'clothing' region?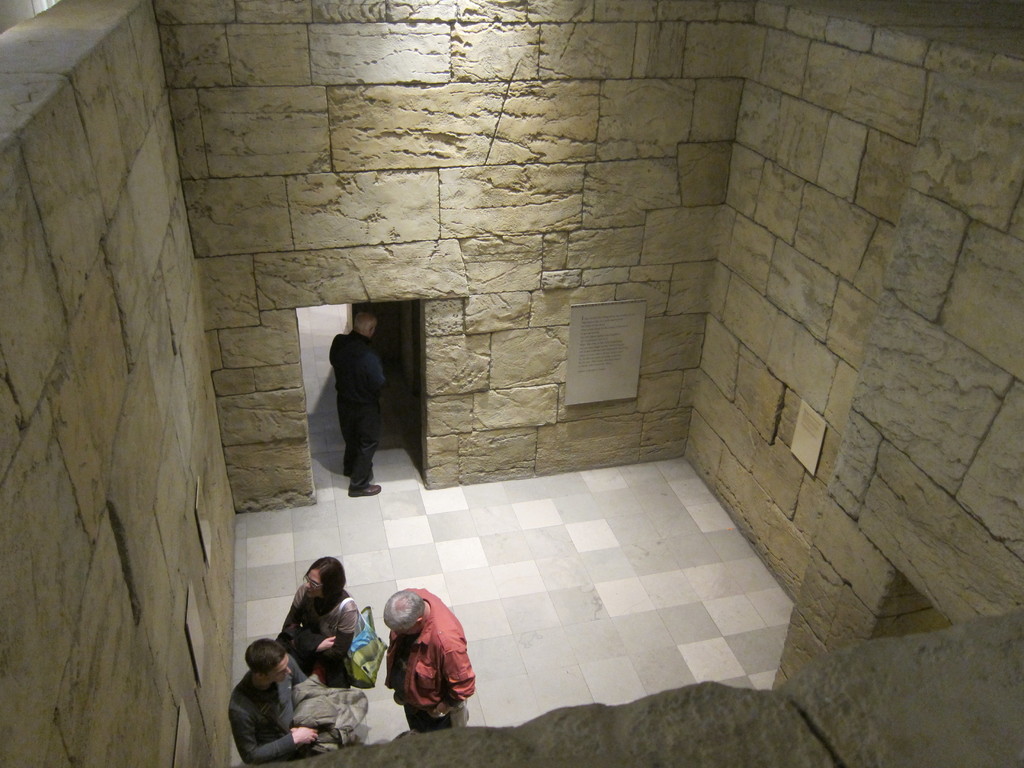
[276, 582, 385, 696]
